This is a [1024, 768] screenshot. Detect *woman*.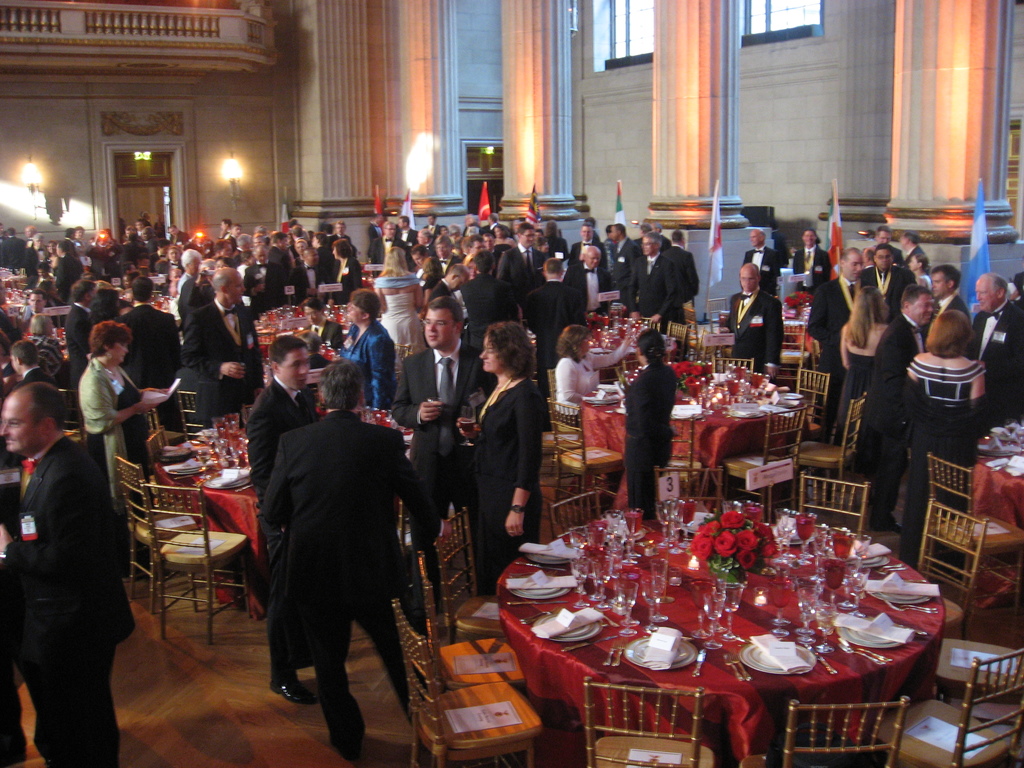
rect(557, 324, 632, 413).
